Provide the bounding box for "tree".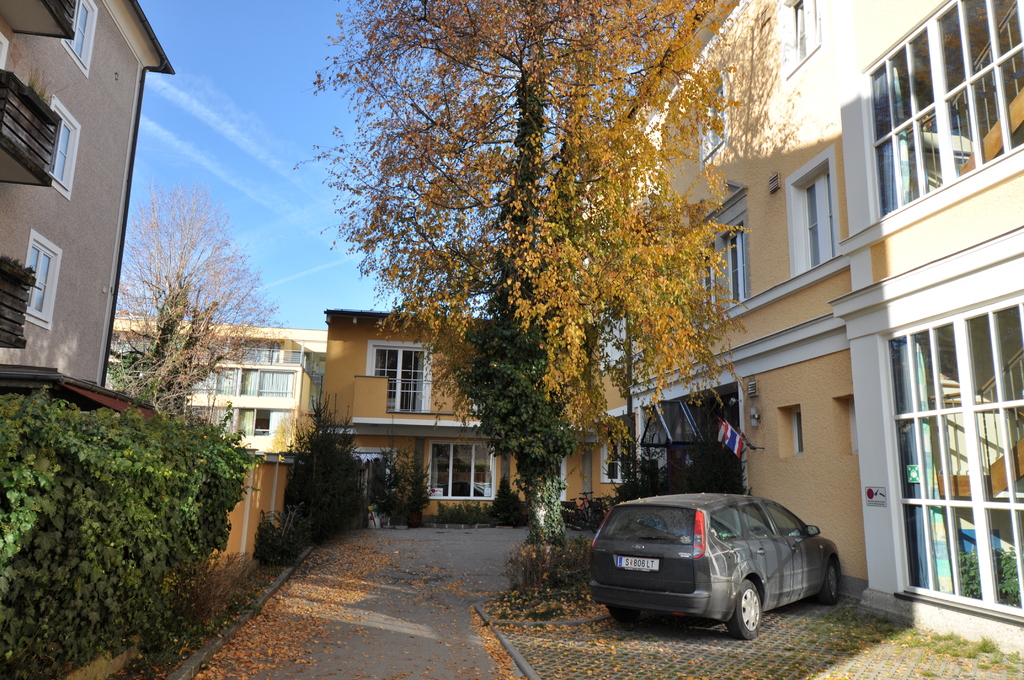
crop(328, 0, 751, 535).
